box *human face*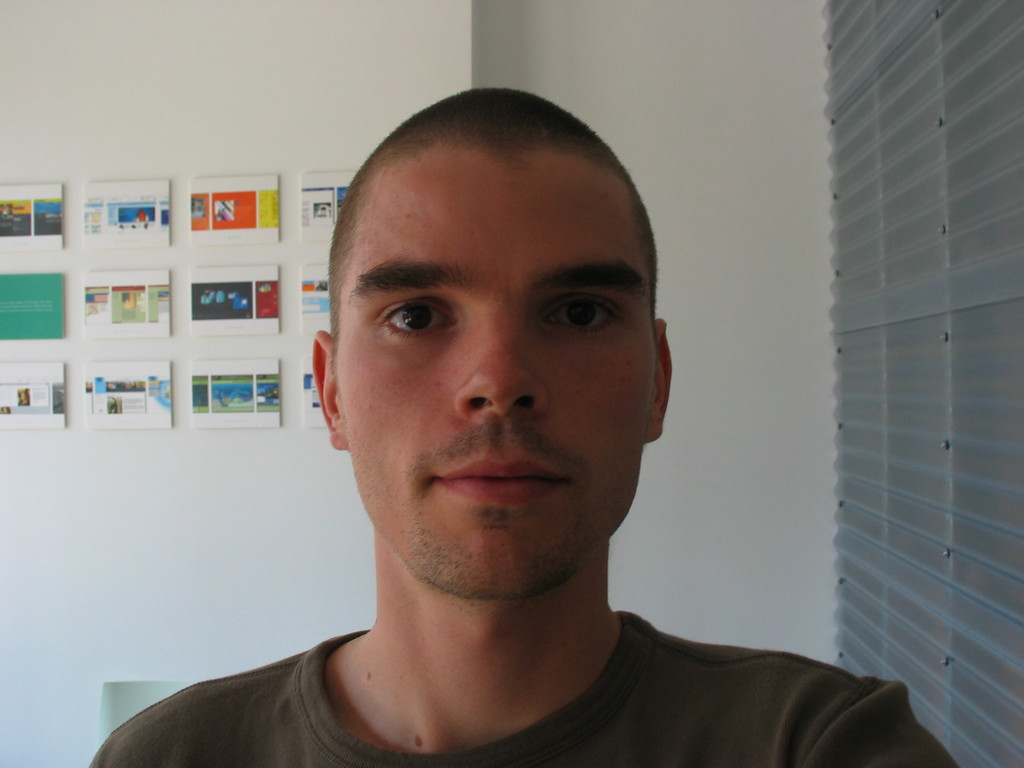
336, 147, 648, 597
